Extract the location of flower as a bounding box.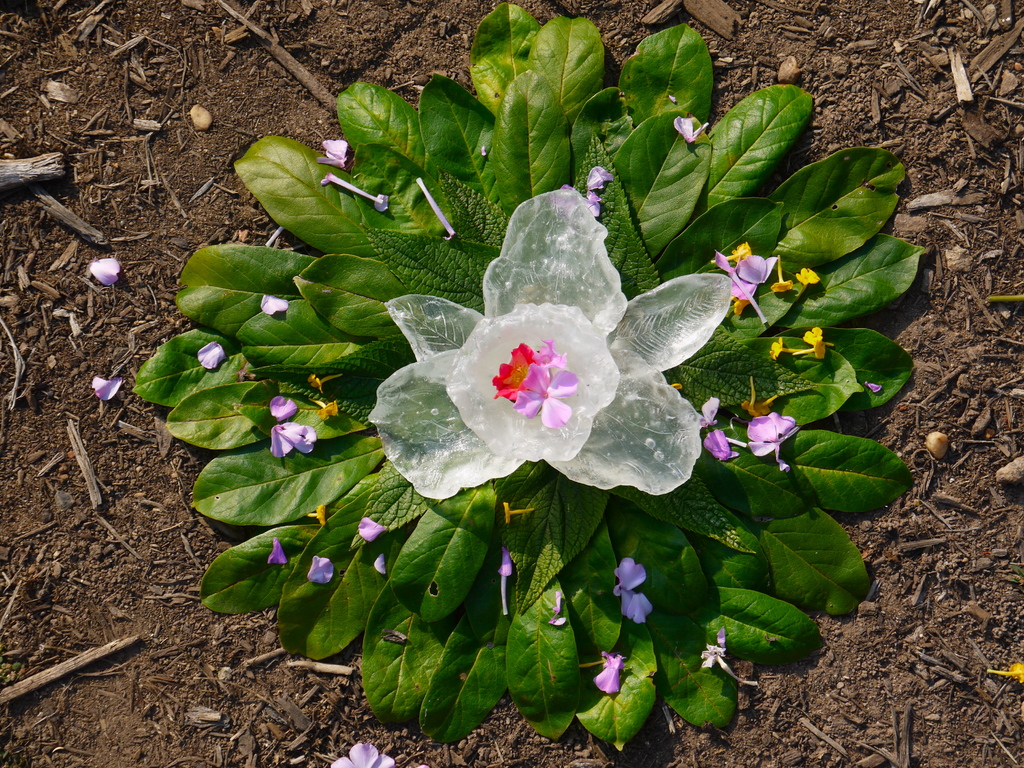
{"left": 540, "top": 339, "right": 573, "bottom": 369}.
